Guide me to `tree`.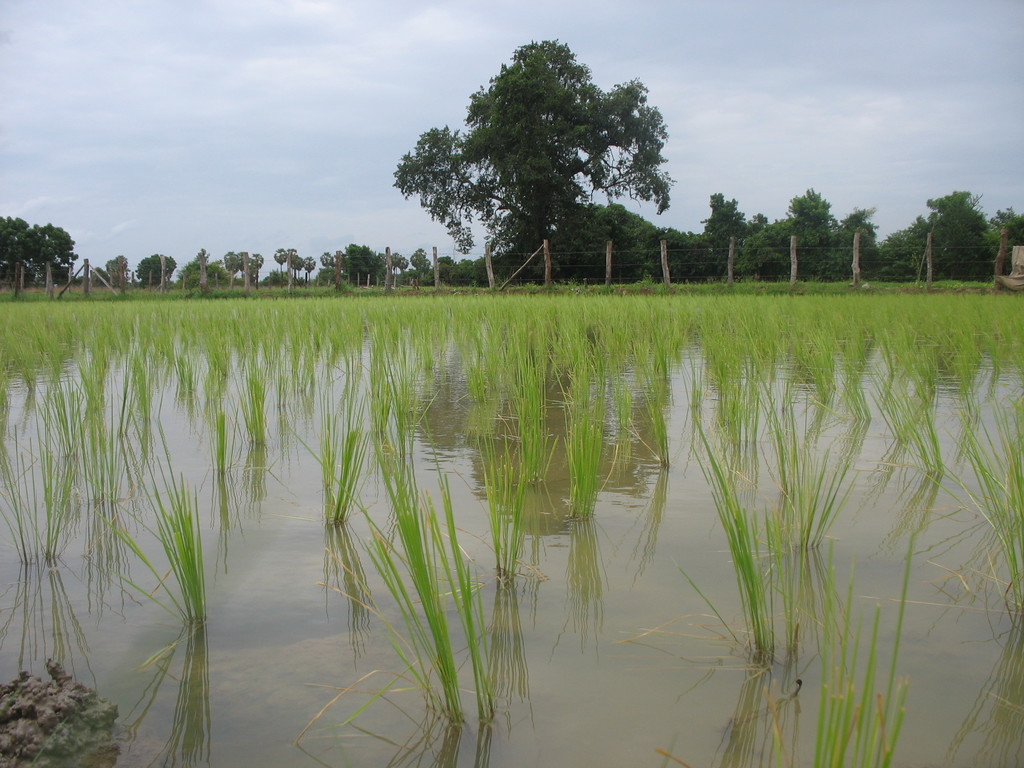
Guidance: BBox(764, 188, 842, 285).
